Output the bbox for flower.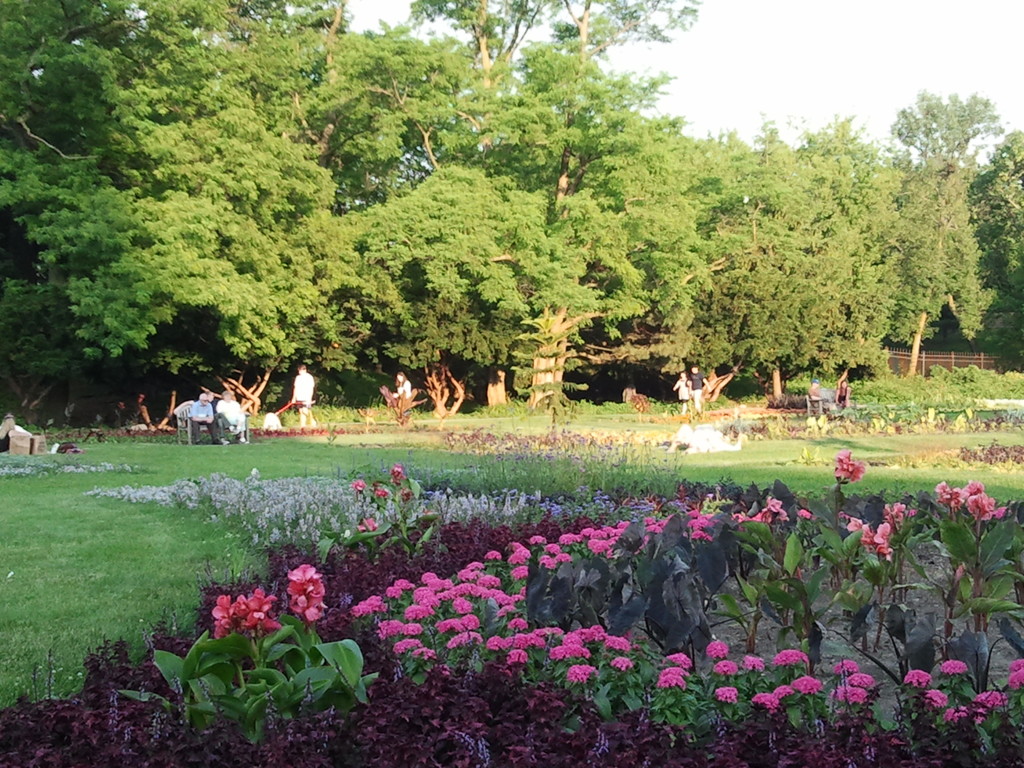
(477, 737, 493, 767).
